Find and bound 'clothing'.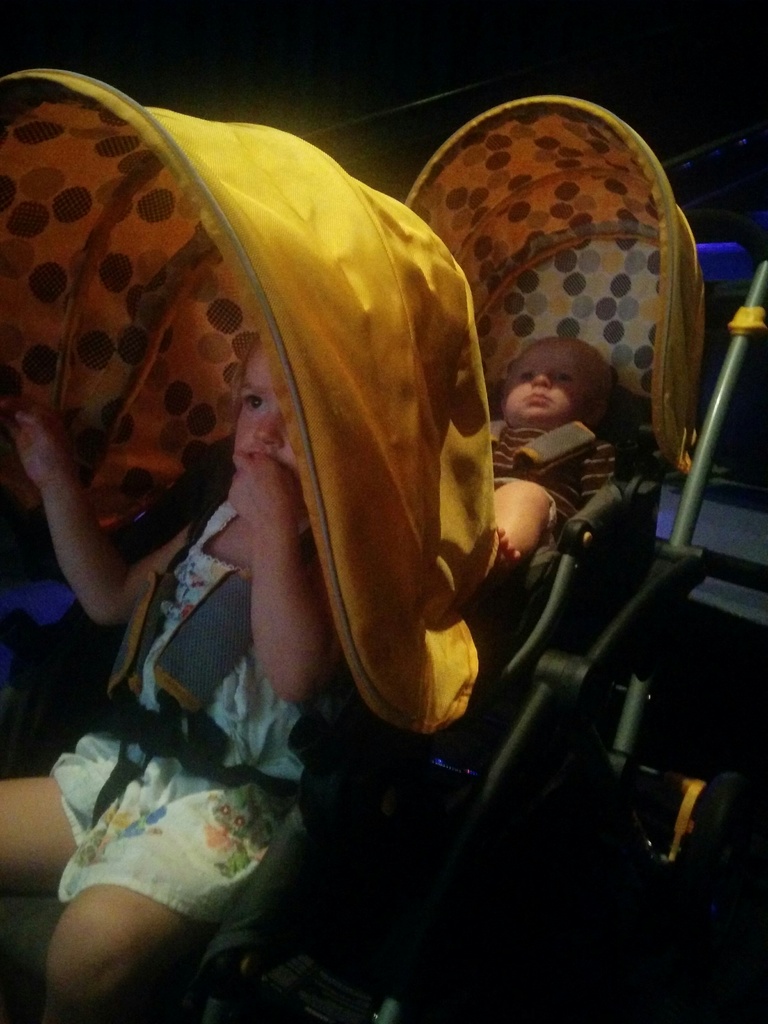
Bound: 42/475/305/938.
